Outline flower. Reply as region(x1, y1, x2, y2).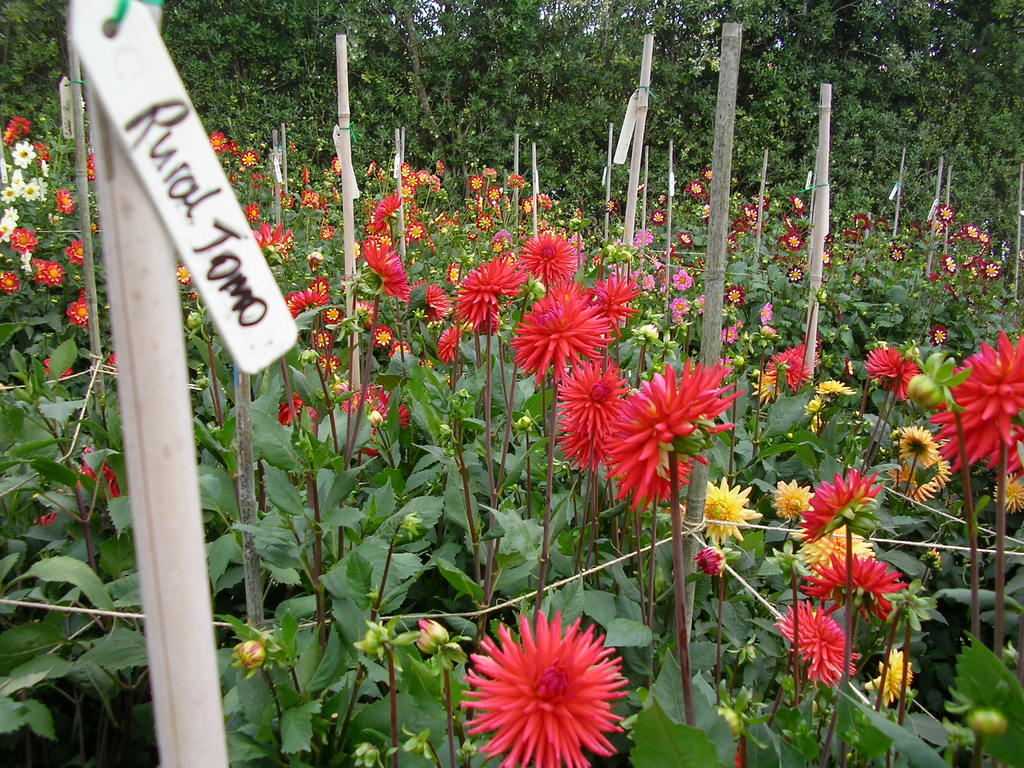
region(991, 475, 1023, 506).
